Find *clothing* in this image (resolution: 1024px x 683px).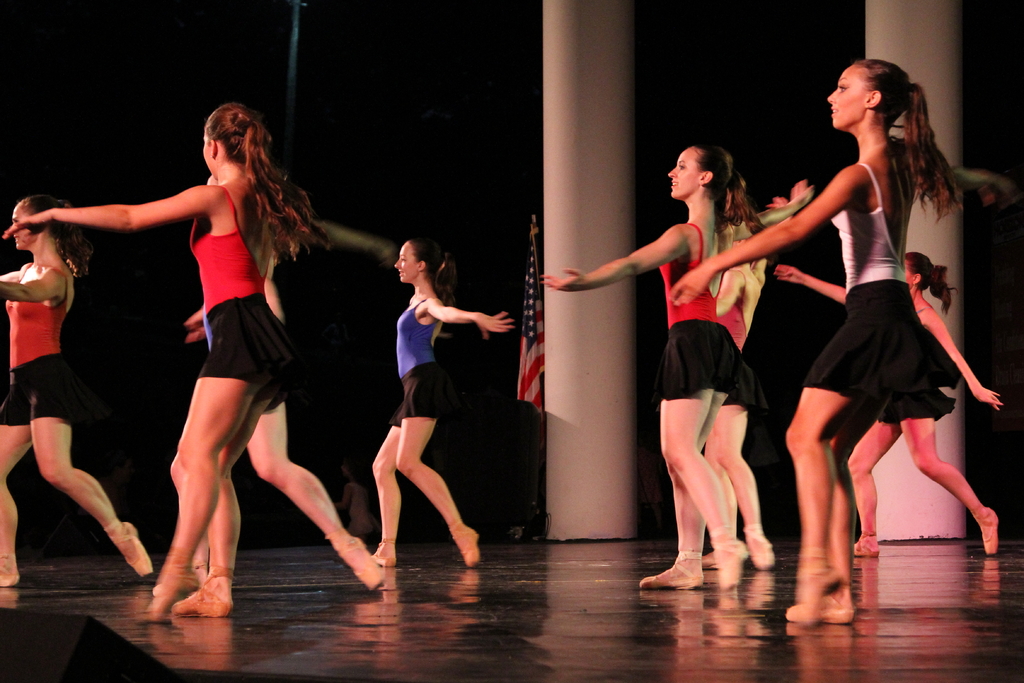
detection(384, 295, 455, 422).
